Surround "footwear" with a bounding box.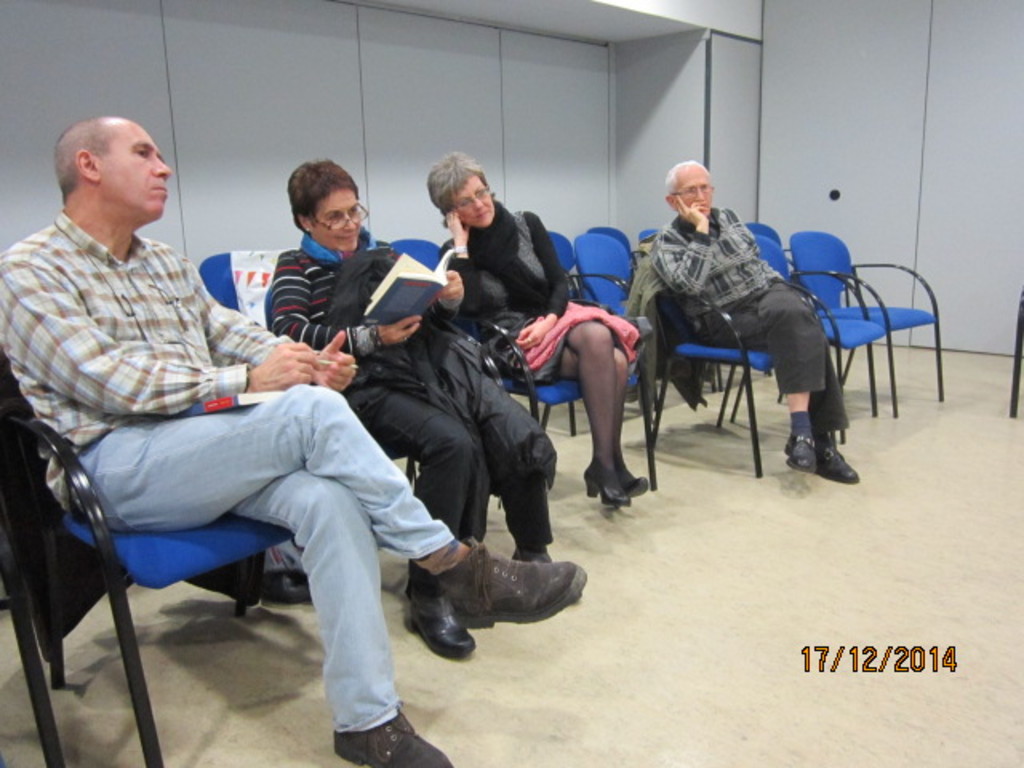
bbox=(405, 589, 515, 662).
